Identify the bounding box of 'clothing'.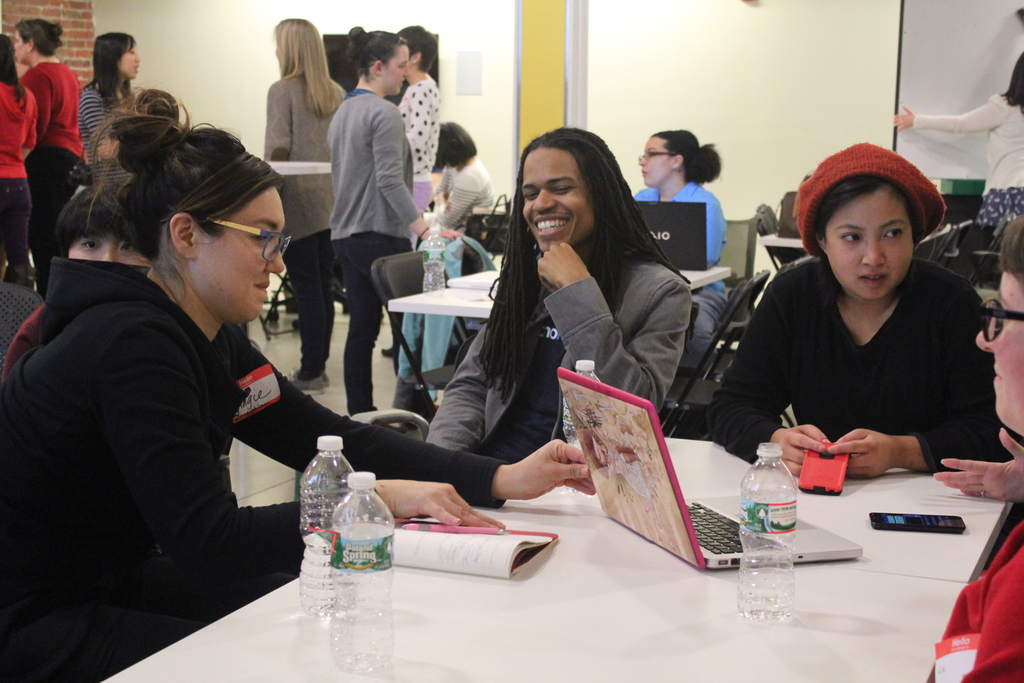
locate(426, 244, 696, 469).
